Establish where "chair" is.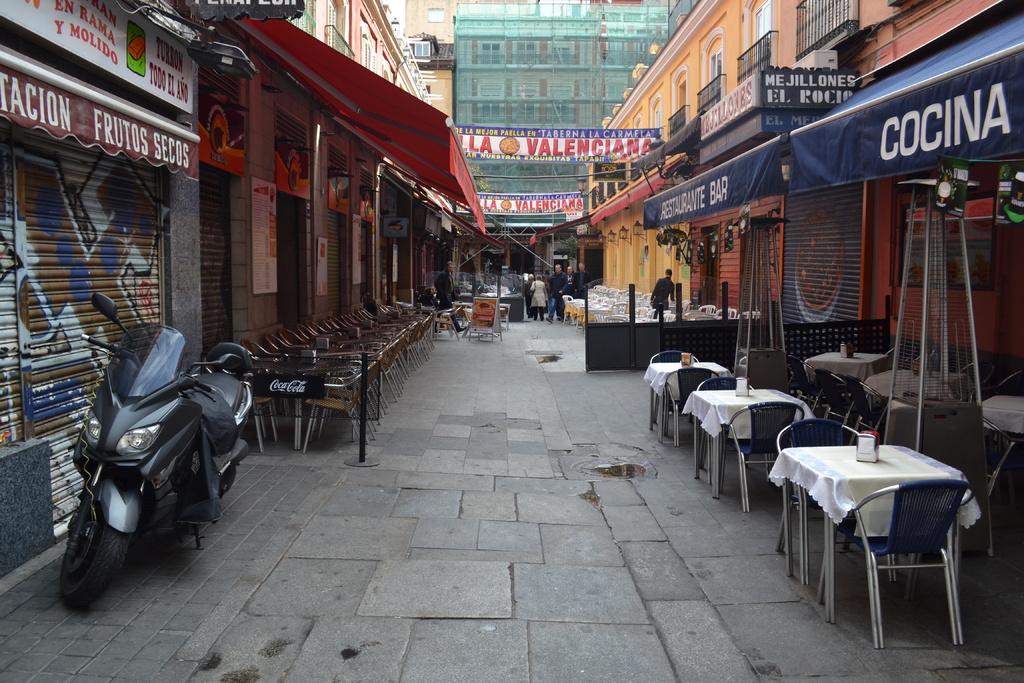
Established at bbox=[657, 366, 721, 445].
